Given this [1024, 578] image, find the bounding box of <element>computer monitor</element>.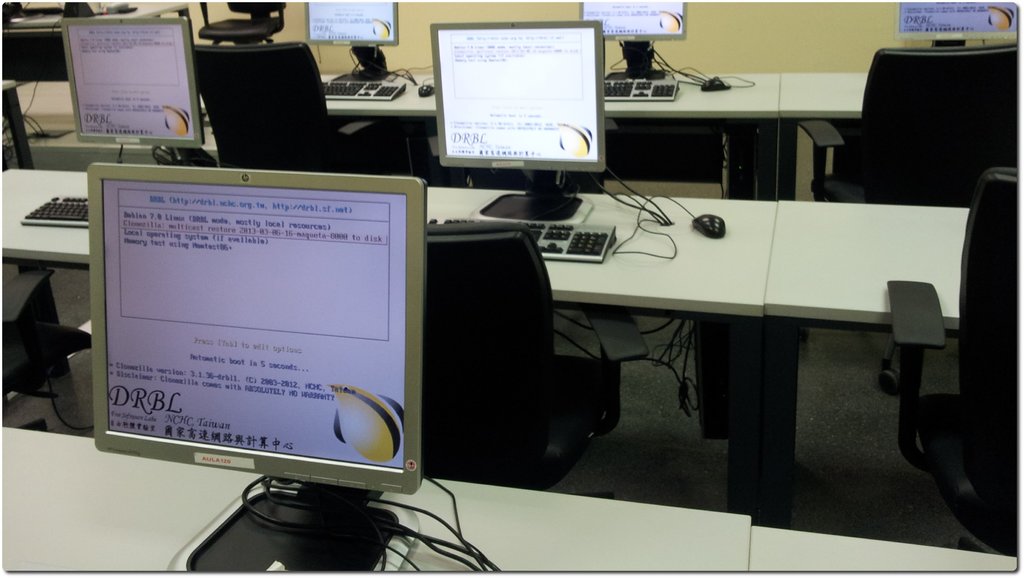
575, 0, 698, 81.
